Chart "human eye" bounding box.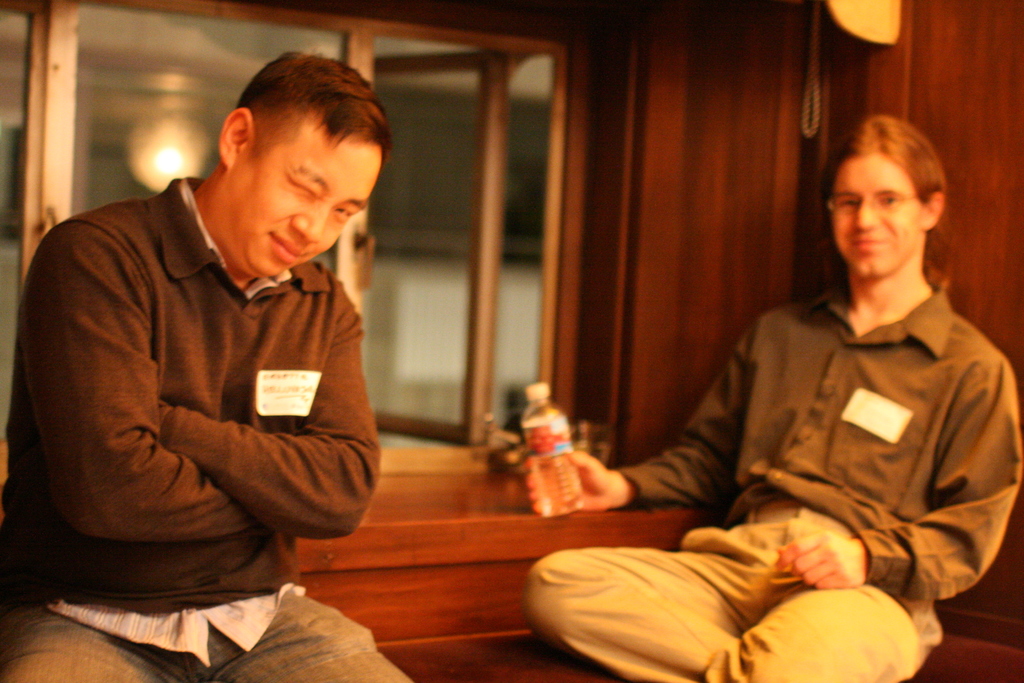
Charted: <region>875, 190, 900, 208</region>.
